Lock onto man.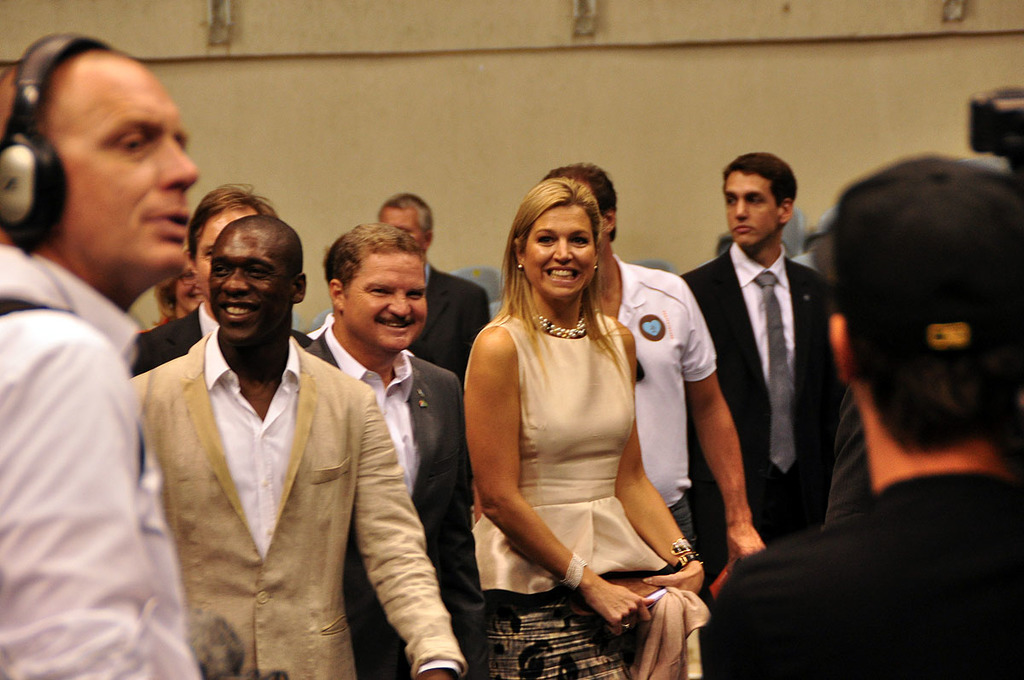
Locked: pyautogui.locateOnScreen(304, 230, 468, 679).
